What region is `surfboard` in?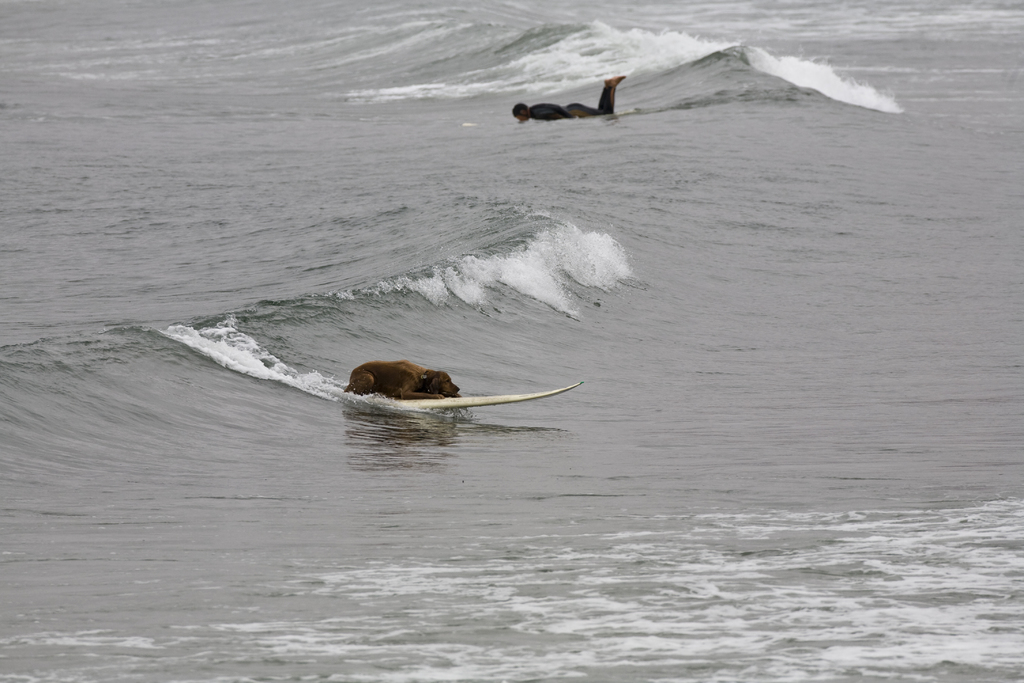
bbox=[381, 381, 586, 410].
